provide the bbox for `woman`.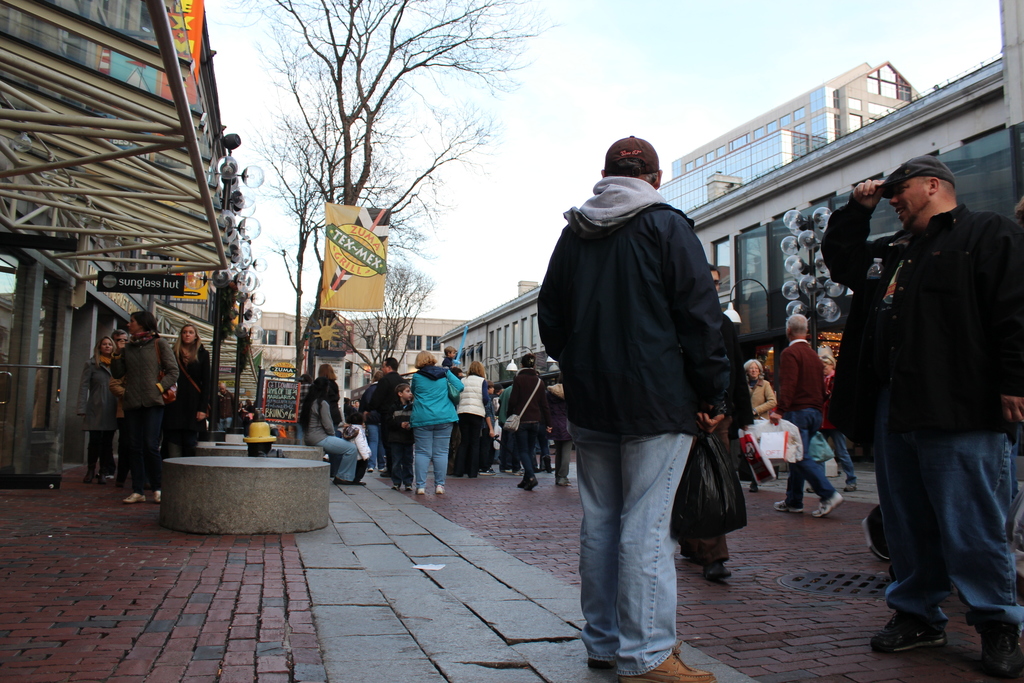
(73,335,116,482).
